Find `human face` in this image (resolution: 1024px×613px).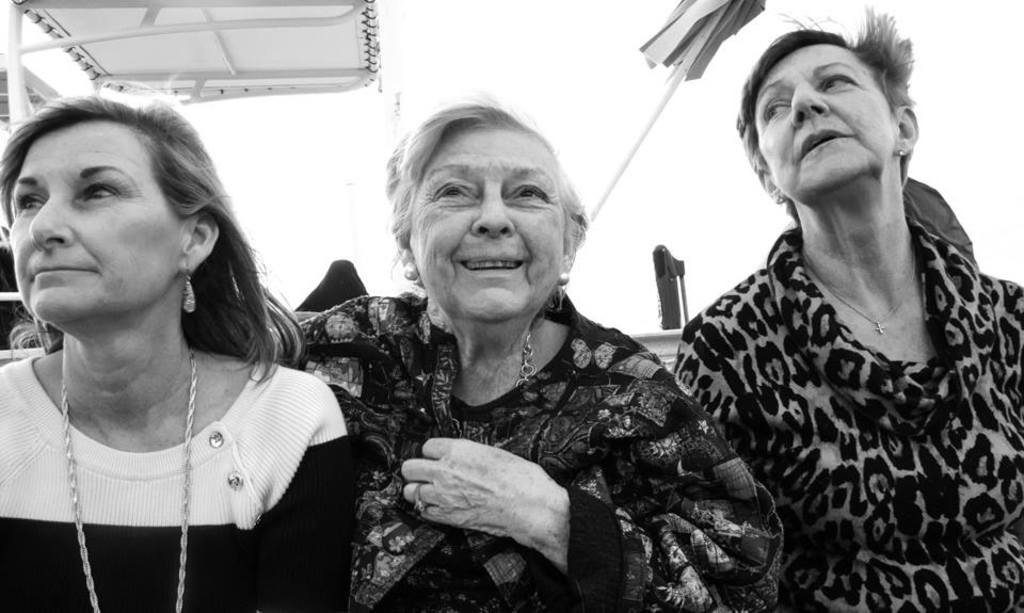
BBox(5, 123, 194, 338).
